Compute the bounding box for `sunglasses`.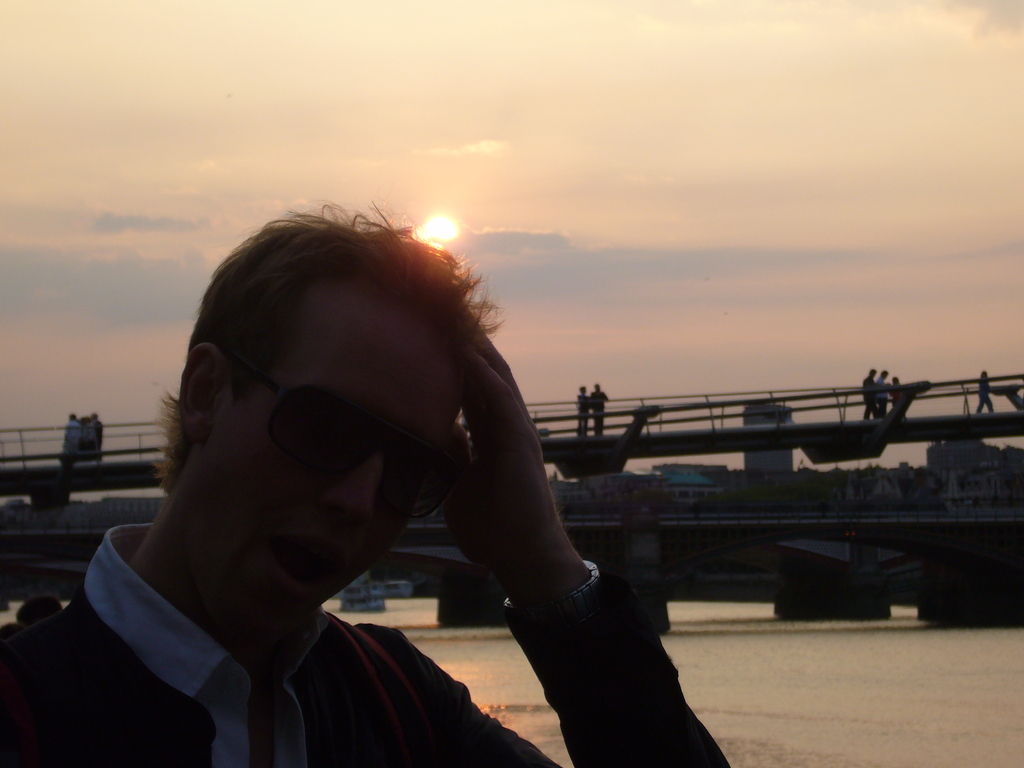
select_region(250, 376, 486, 532).
